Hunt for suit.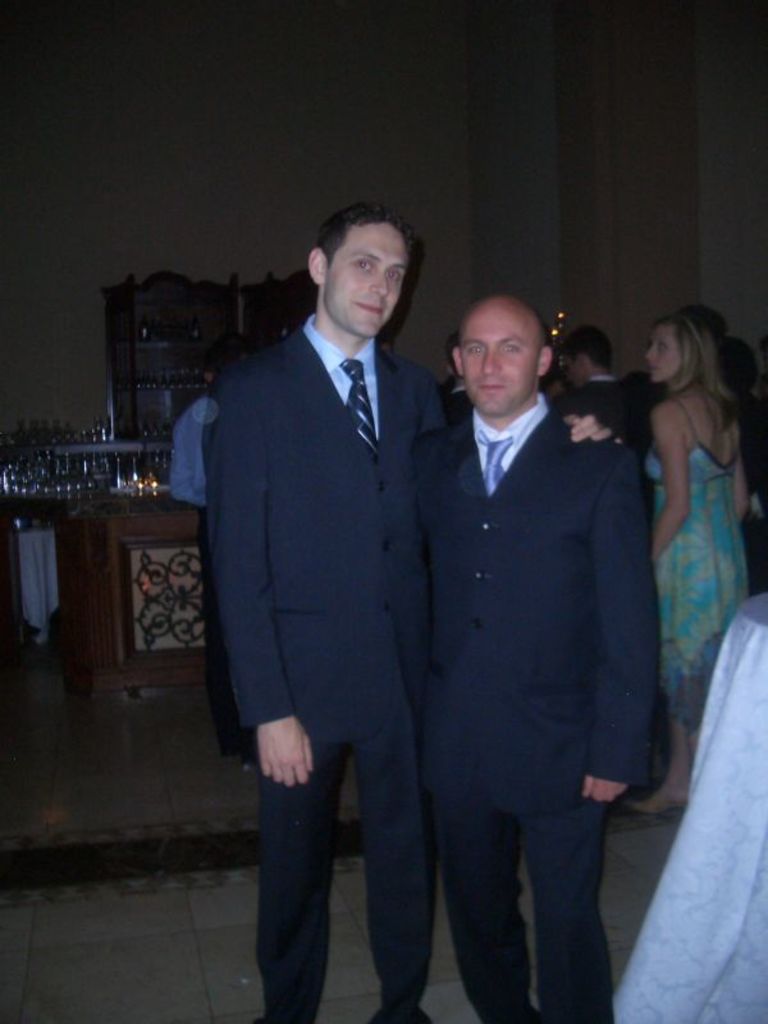
Hunted down at [left=410, top=390, right=660, bottom=1023].
